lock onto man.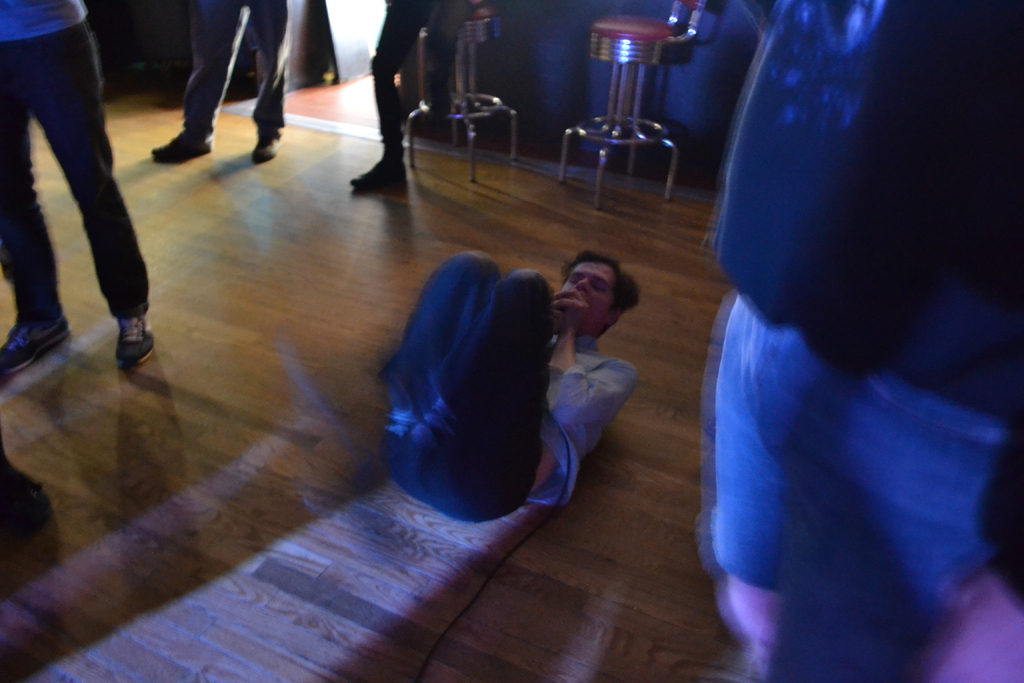
Locked: locate(705, 0, 1023, 682).
